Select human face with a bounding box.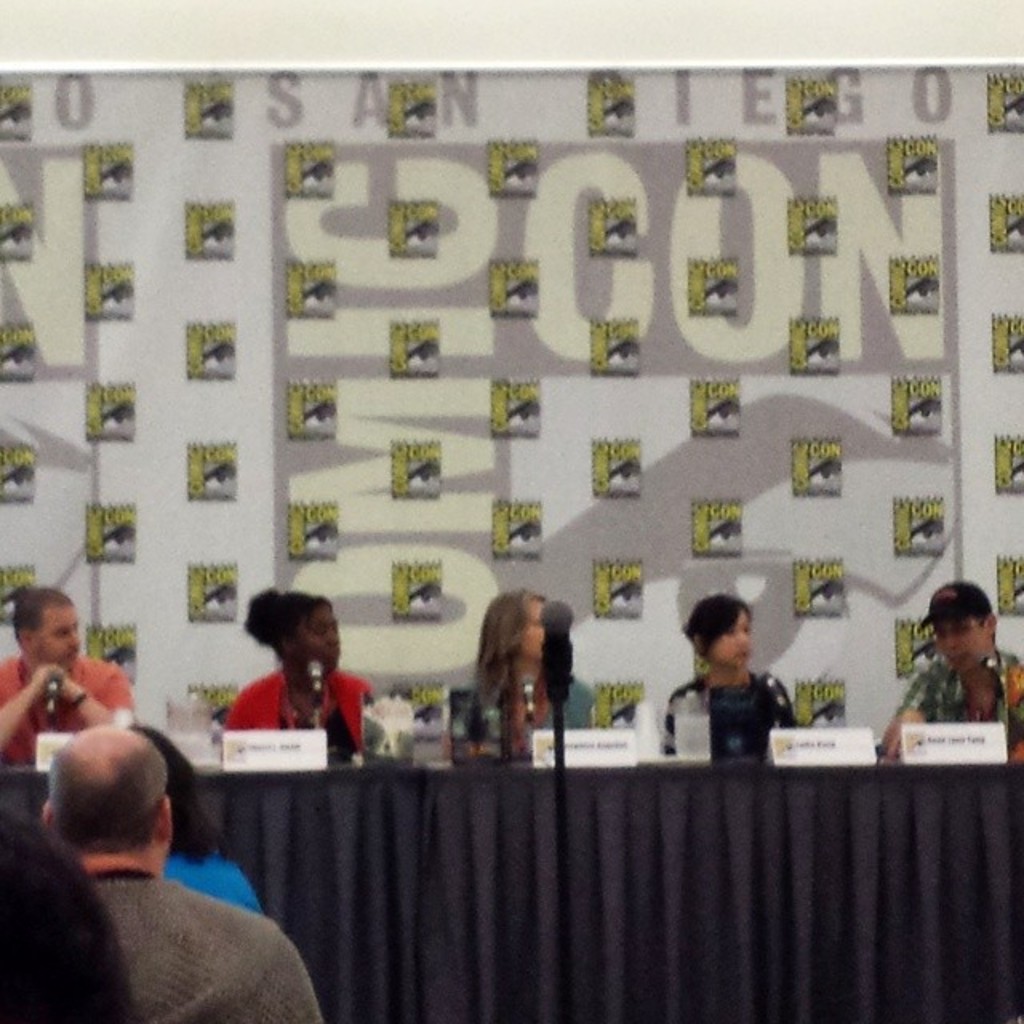
710/606/747/662.
